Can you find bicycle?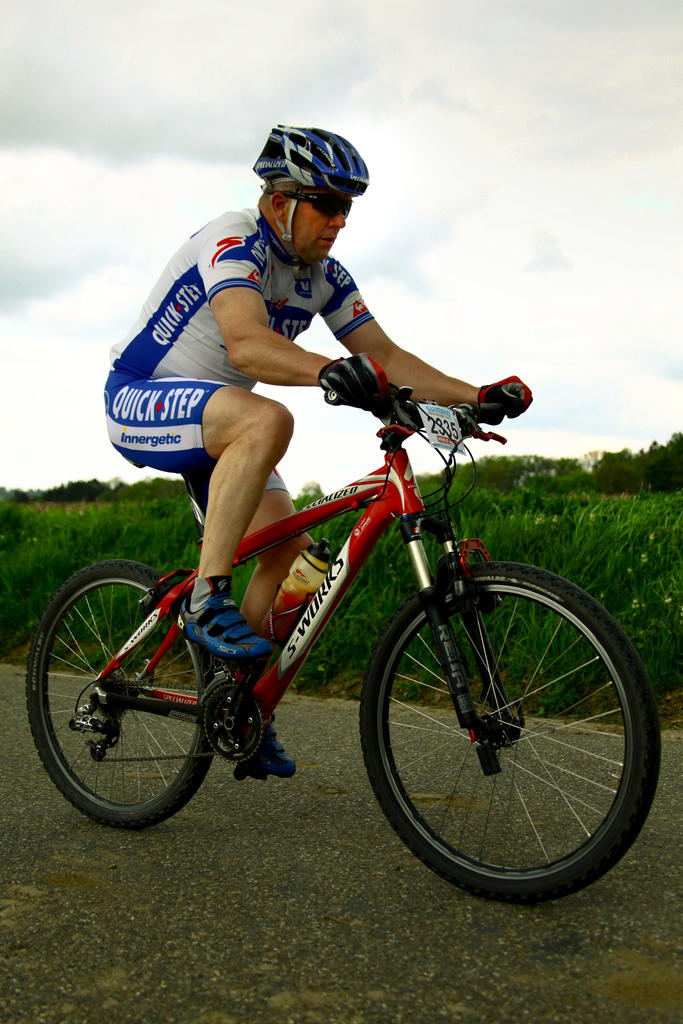
Yes, bounding box: (15, 380, 647, 897).
